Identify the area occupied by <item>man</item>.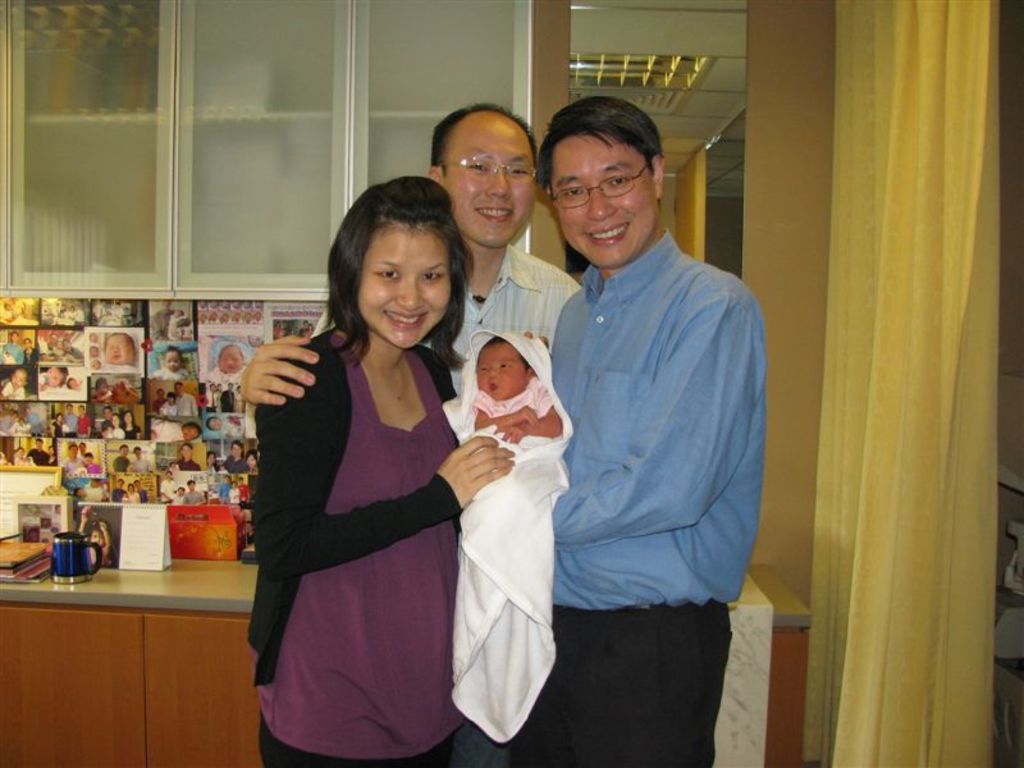
Area: [220,378,237,416].
